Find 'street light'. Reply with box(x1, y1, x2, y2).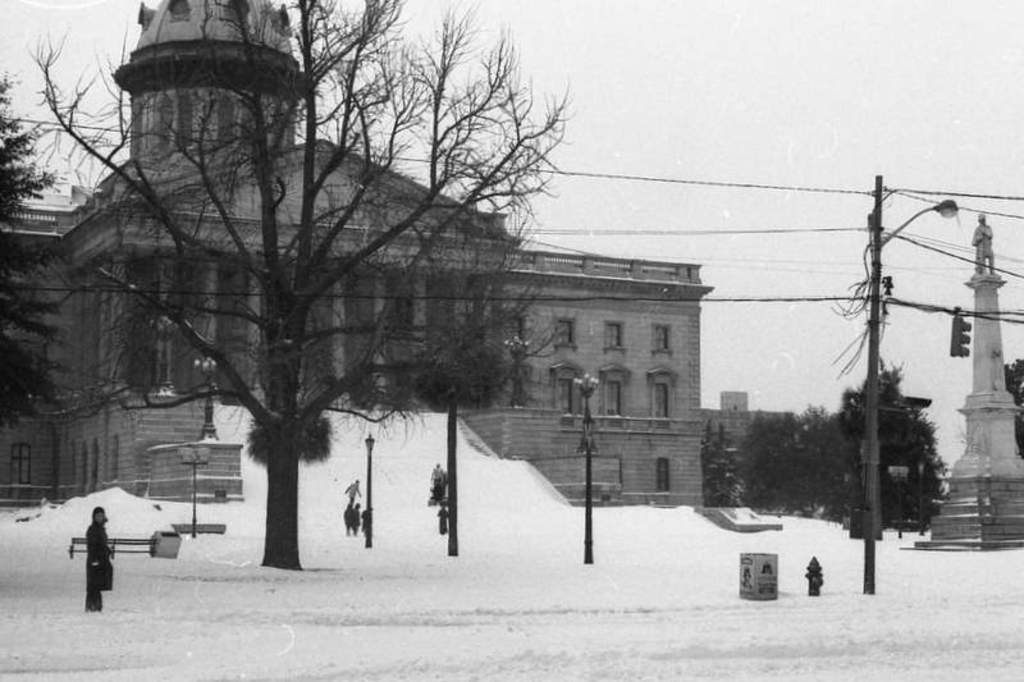
box(362, 426, 376, 553).
